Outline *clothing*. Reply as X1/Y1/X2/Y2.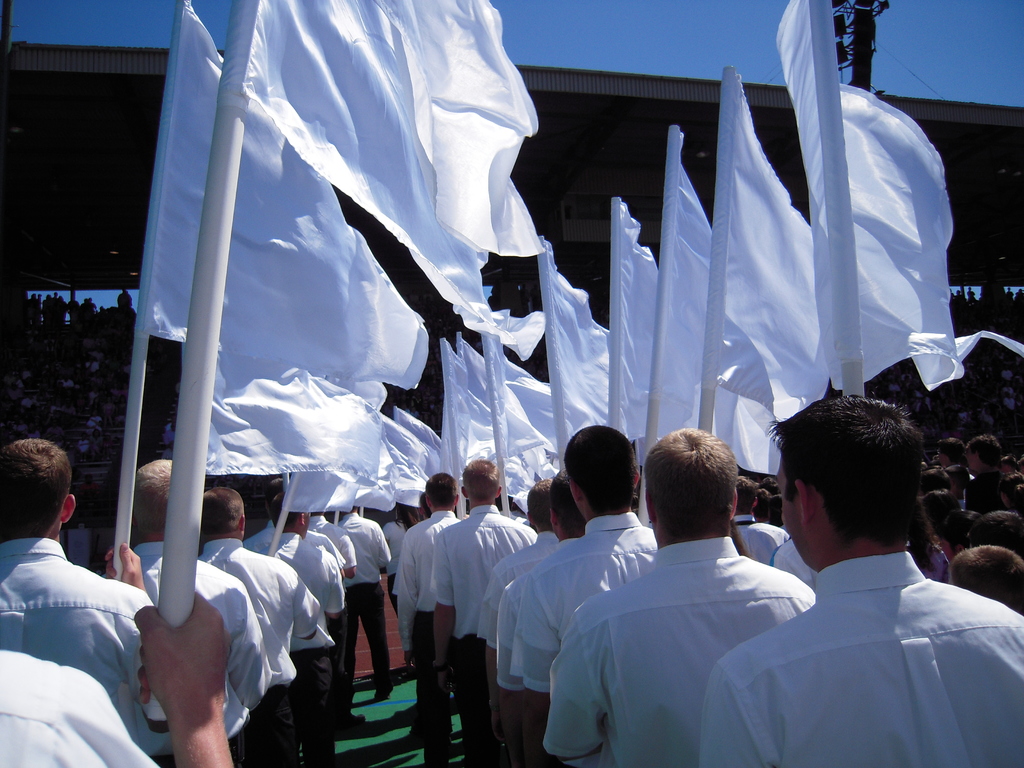
385/506/1023/767.
